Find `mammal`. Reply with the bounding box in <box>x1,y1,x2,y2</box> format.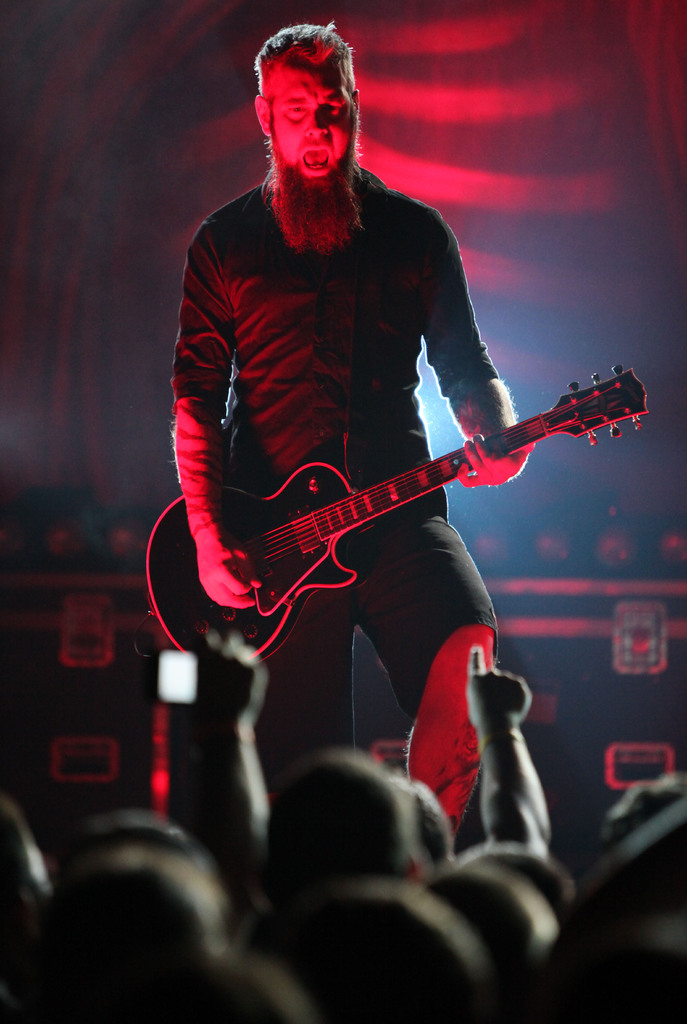
<box>165,11,531,833</box>.
